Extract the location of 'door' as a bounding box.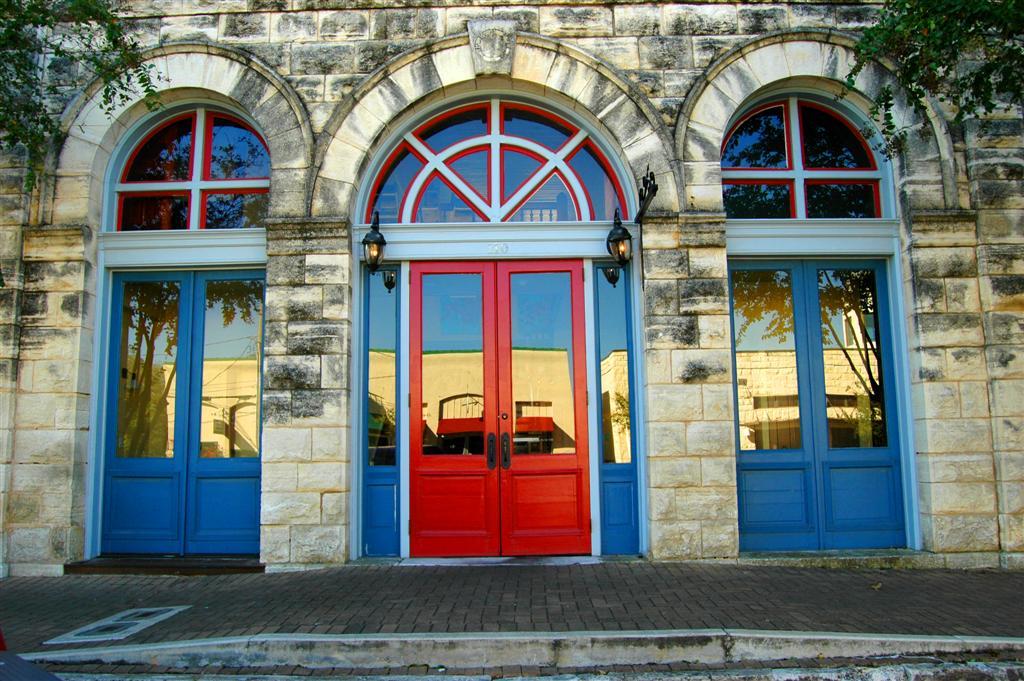
724,255,914,549.
